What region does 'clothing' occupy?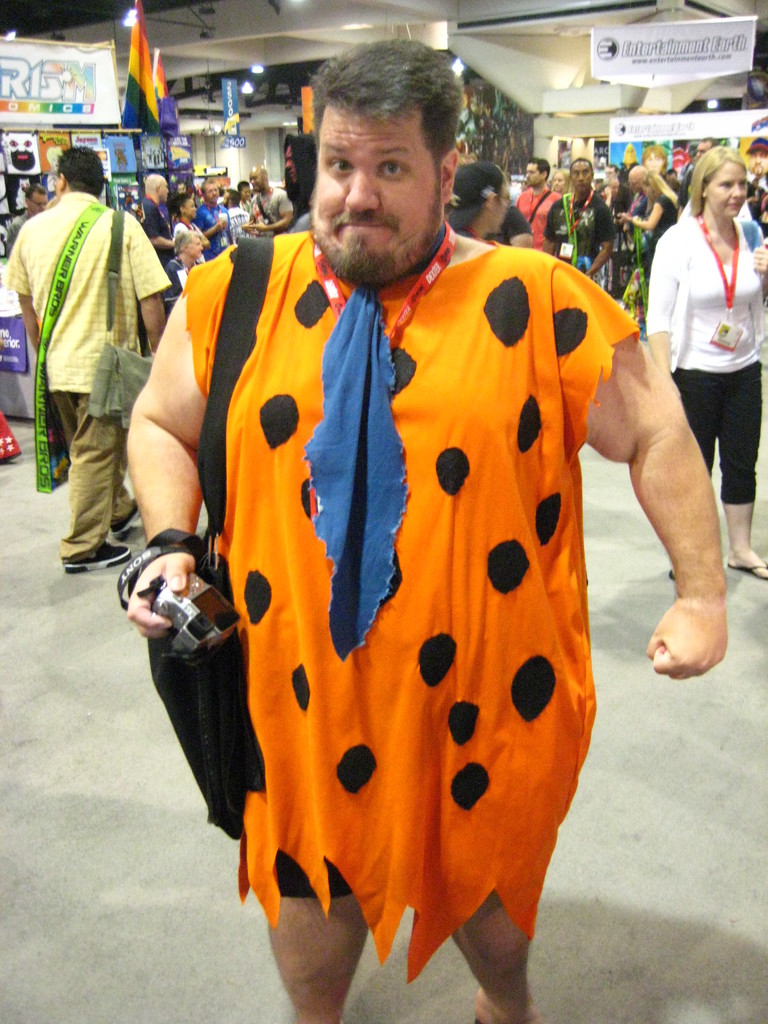
<bbox>0, 189, 170, 562</bbox>.
